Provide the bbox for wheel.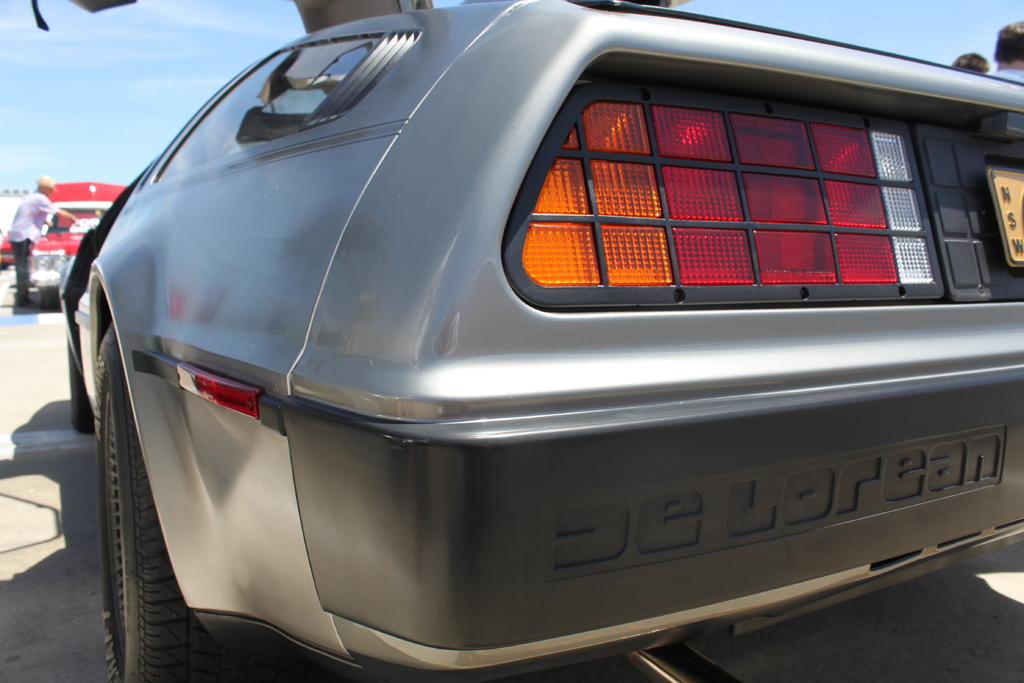
79:311:232:682.
